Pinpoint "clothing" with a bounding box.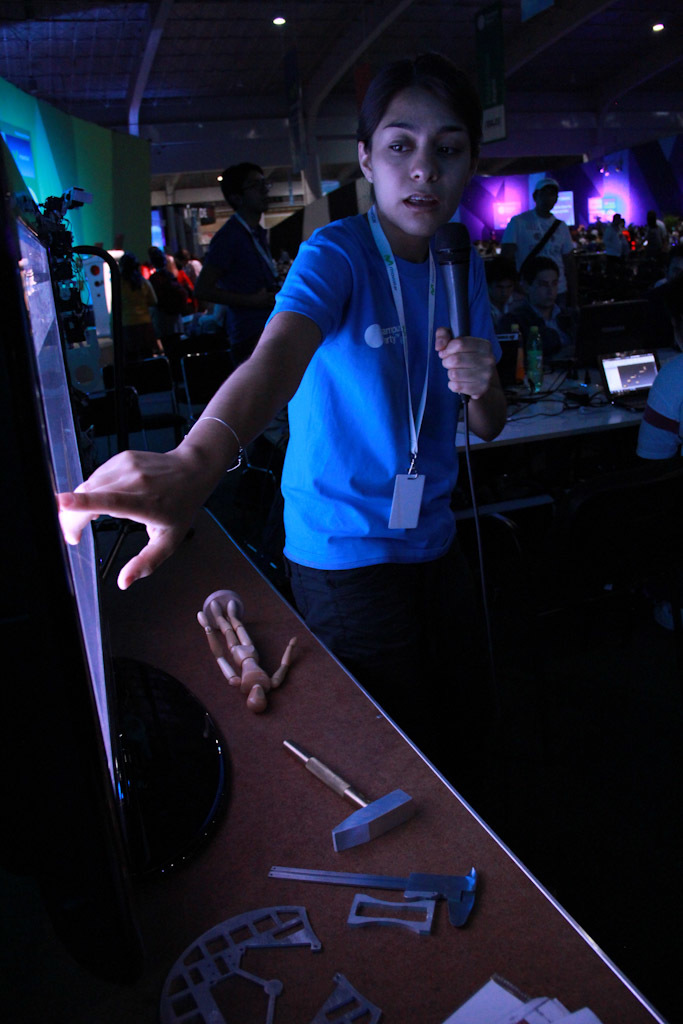
bbox=[159, 269, 193, 323].
